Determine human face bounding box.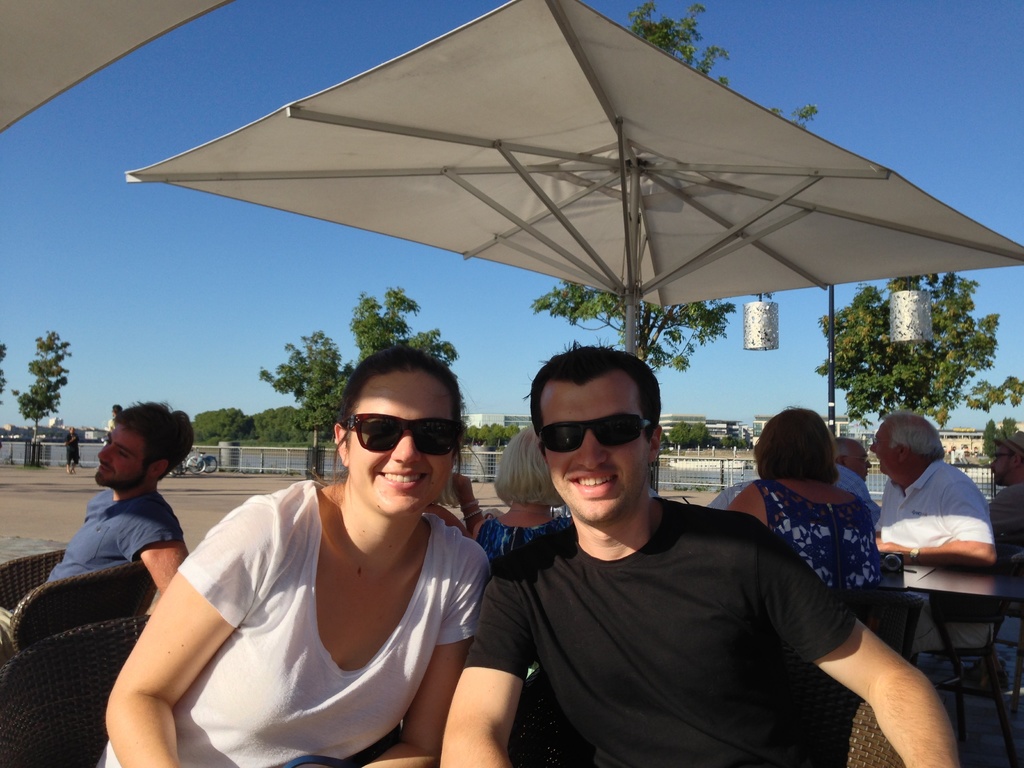
Determined: bbox=[348, 379, 455, 516].
